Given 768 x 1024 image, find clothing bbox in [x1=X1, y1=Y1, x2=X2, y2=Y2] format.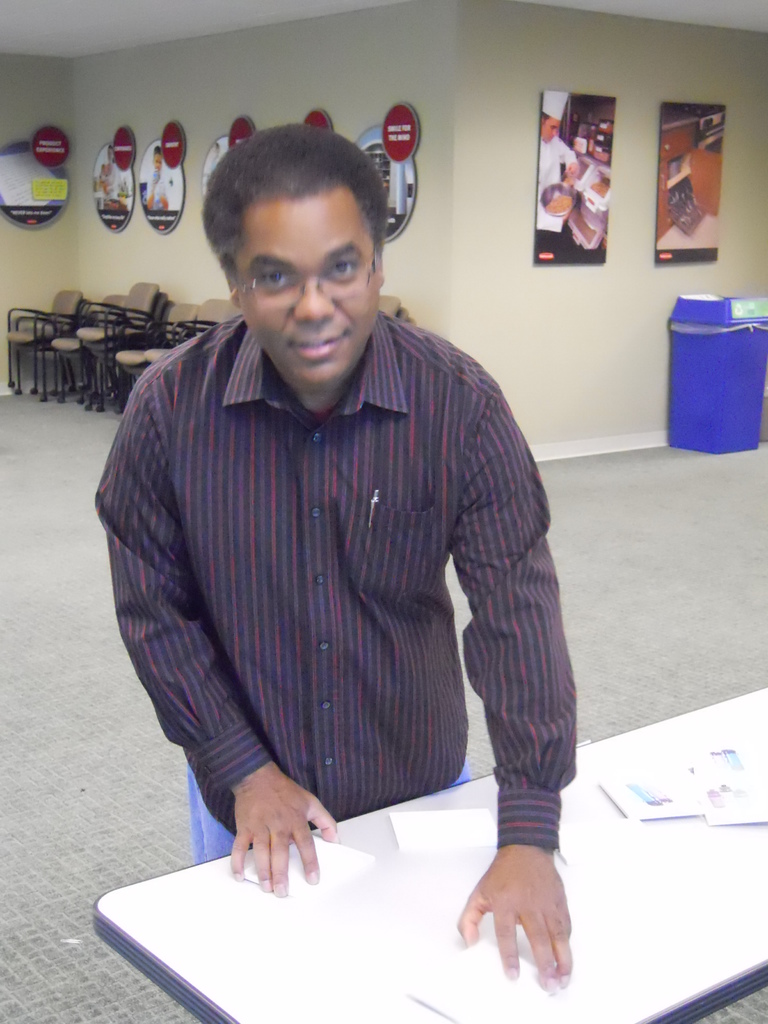
[x1=534, y1=138, x2=577, y2=231].
